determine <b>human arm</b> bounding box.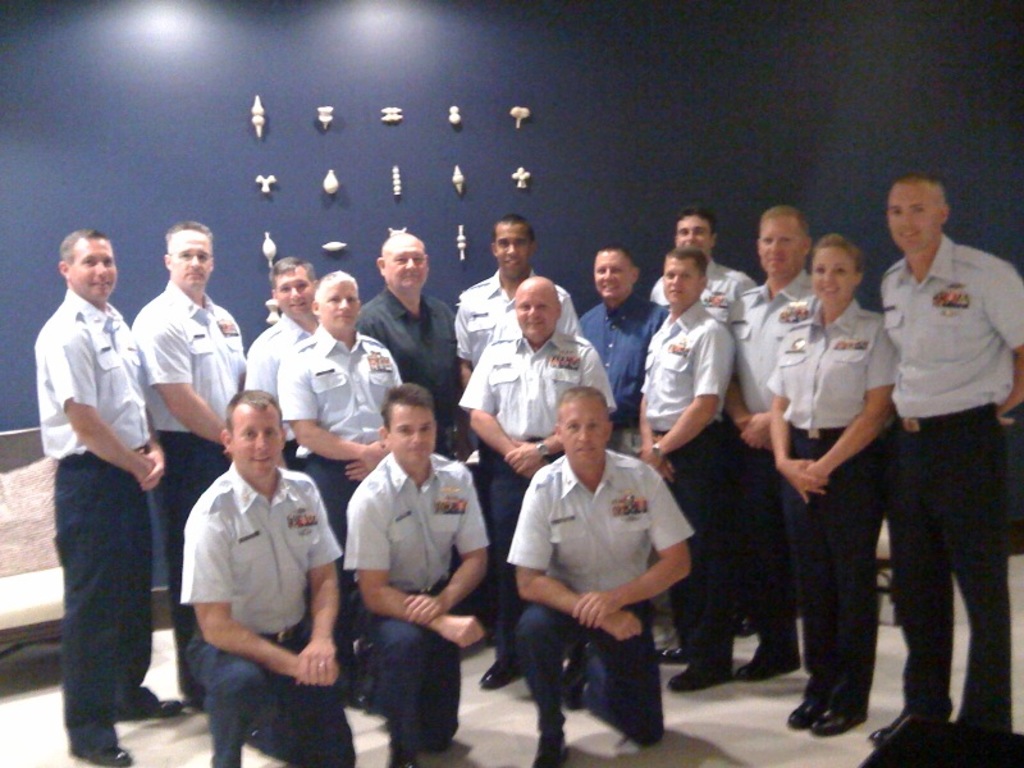
Determined: Rect(767, 353, 832, 493).
